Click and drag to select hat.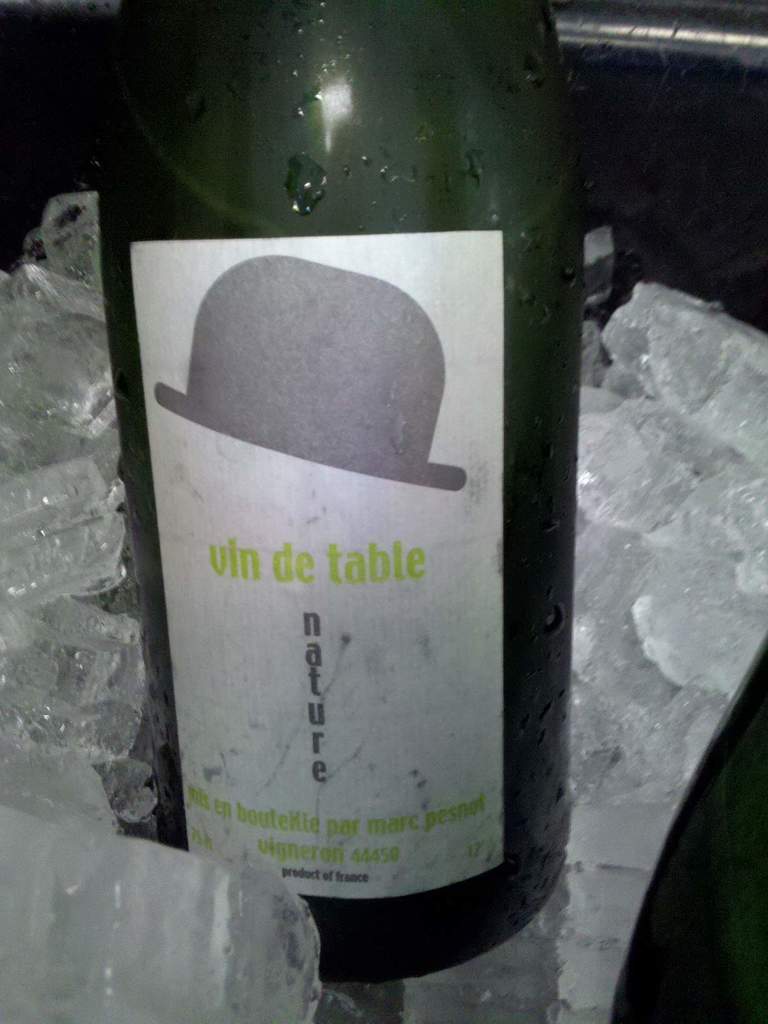
Selection: left=152, top=250, right=472, bottom=491.
